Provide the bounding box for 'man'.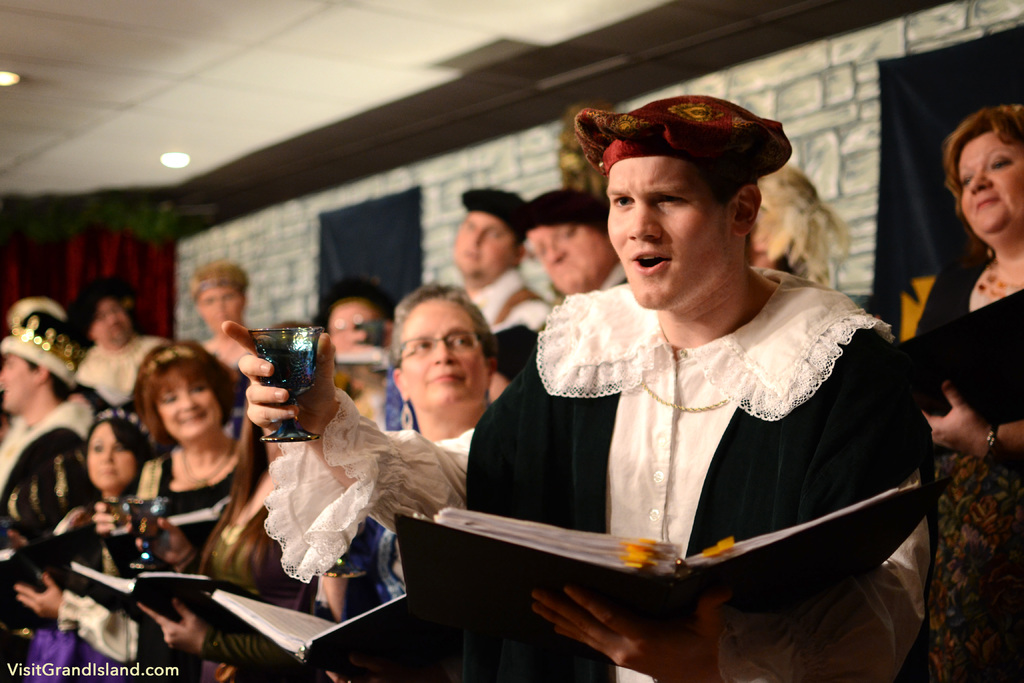
Rect(0, 315, 114, 493).
